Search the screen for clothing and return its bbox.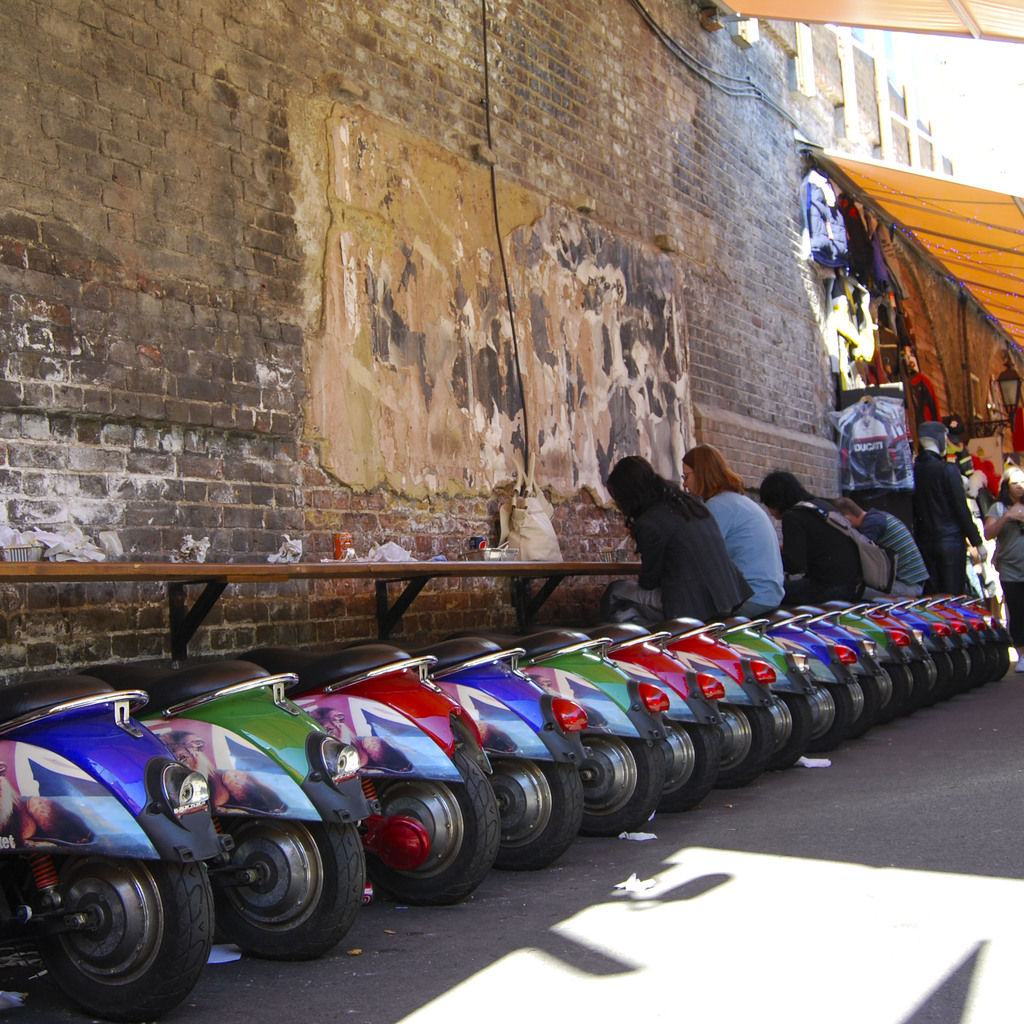
Found: (861, 508, 928, 587).
